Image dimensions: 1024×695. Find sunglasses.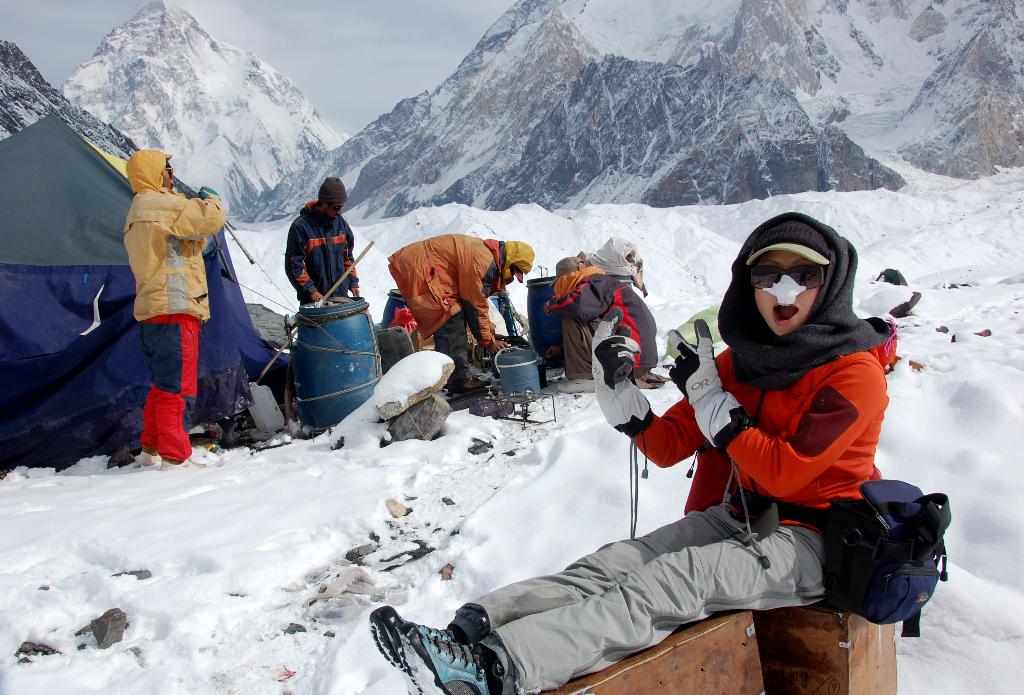
{"left": 747, "top": 265, "right": 826, "bottom": 290}.
